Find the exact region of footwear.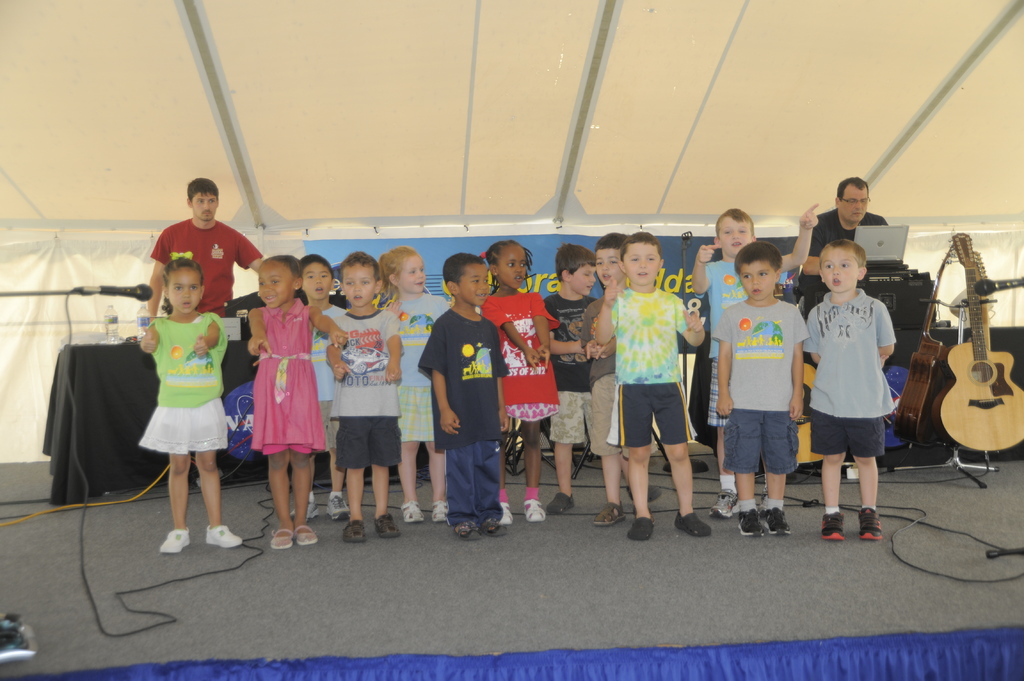
Exact region: 371:513:410:549.
